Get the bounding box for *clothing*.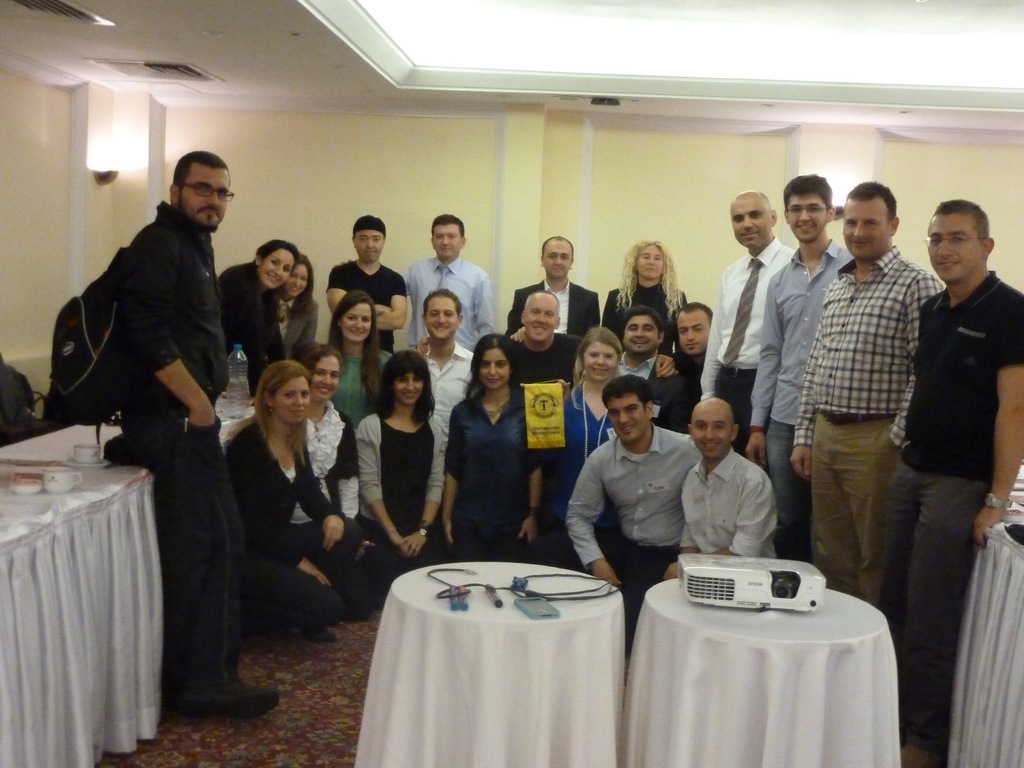
<region>444, 385, 541, 563</region>.
